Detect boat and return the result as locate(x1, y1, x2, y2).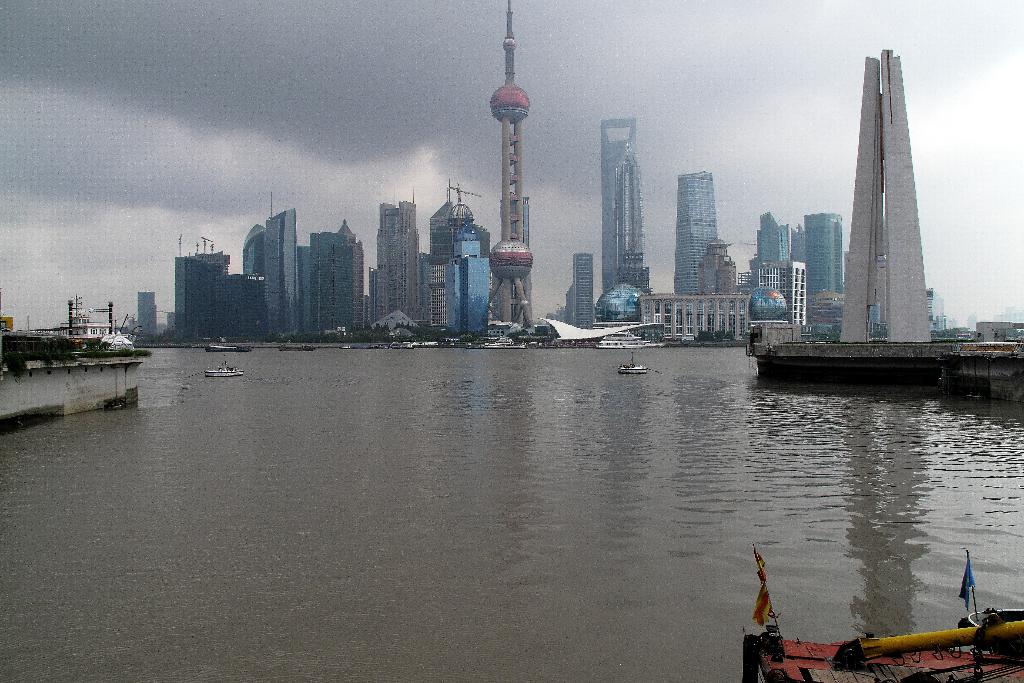
locate(596, 328, 669, 350).
